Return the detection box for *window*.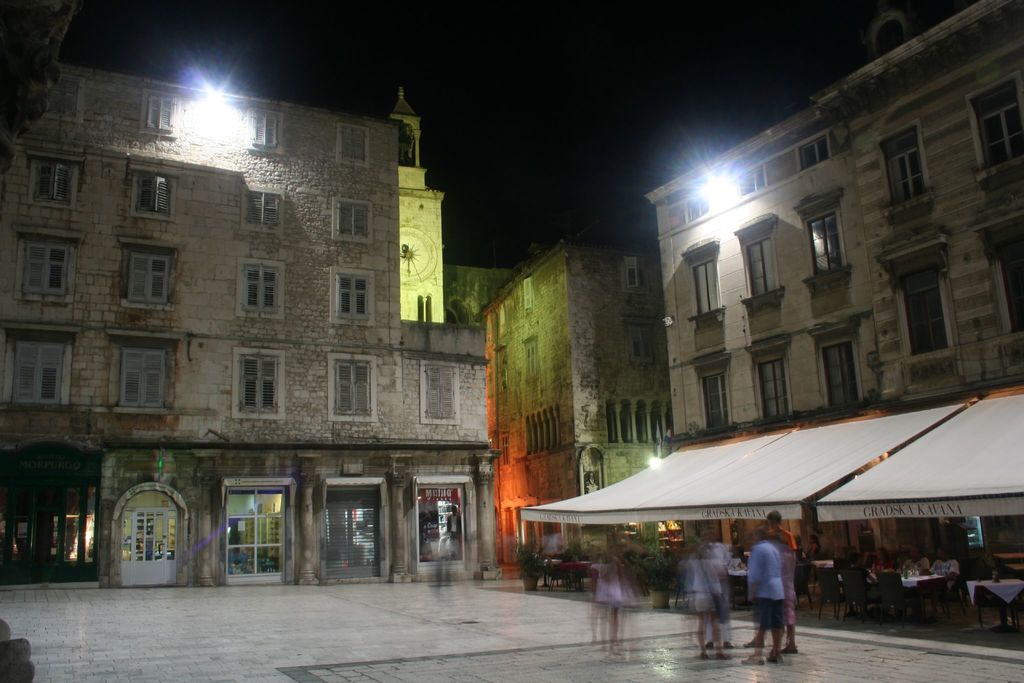
[x1=680, y1=241, x2=724, y2=318].
